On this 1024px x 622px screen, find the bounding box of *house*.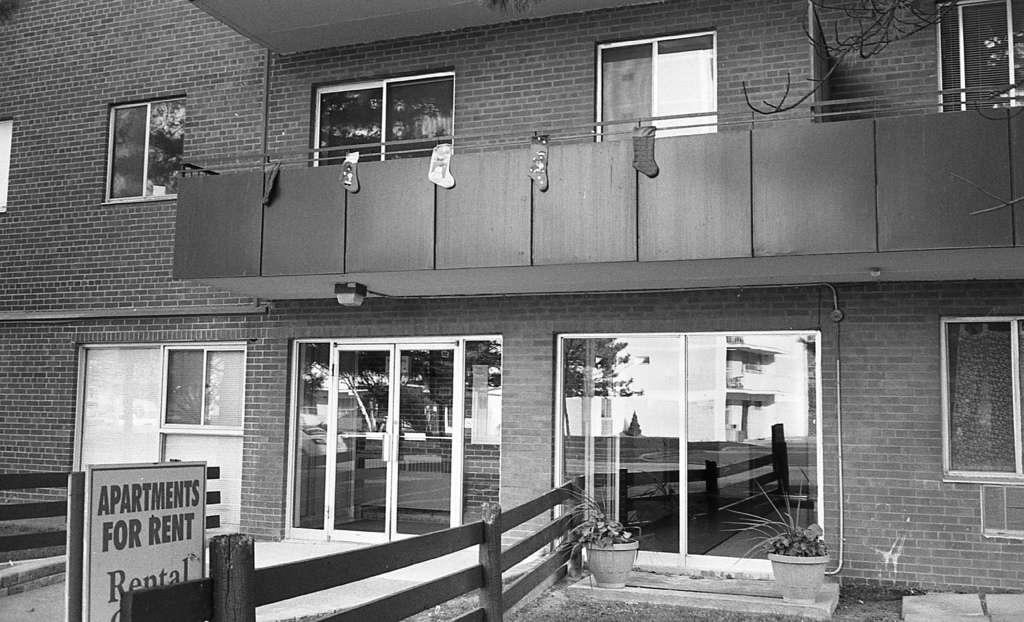
Bounding box: bbox(0, 0, 1023, 596).
